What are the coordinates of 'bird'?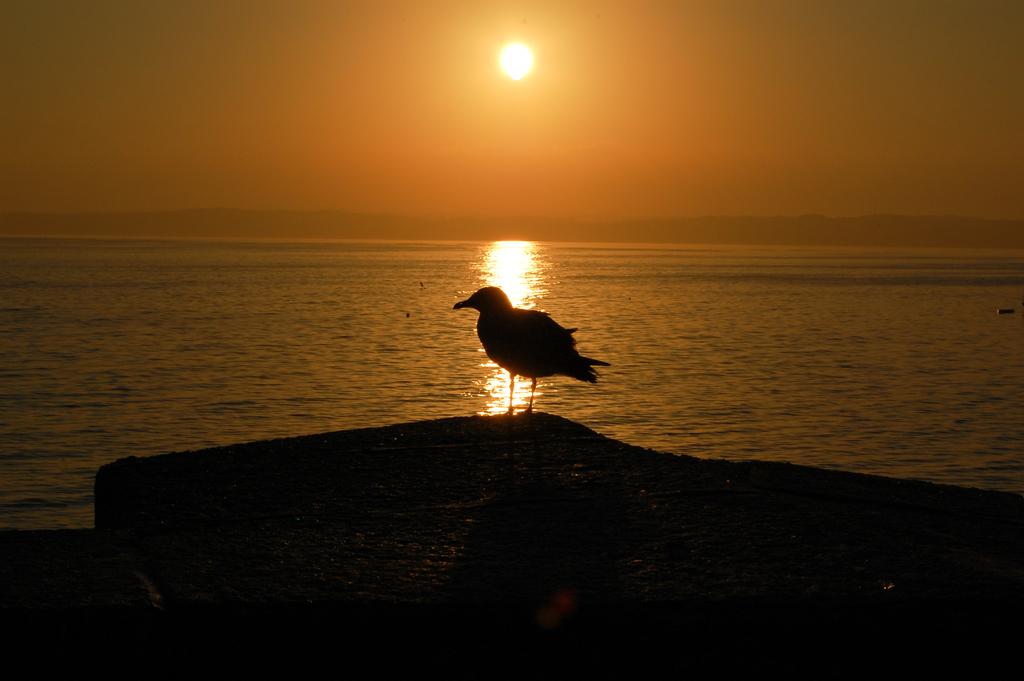
bbox=[449, 282, 605, 424].
